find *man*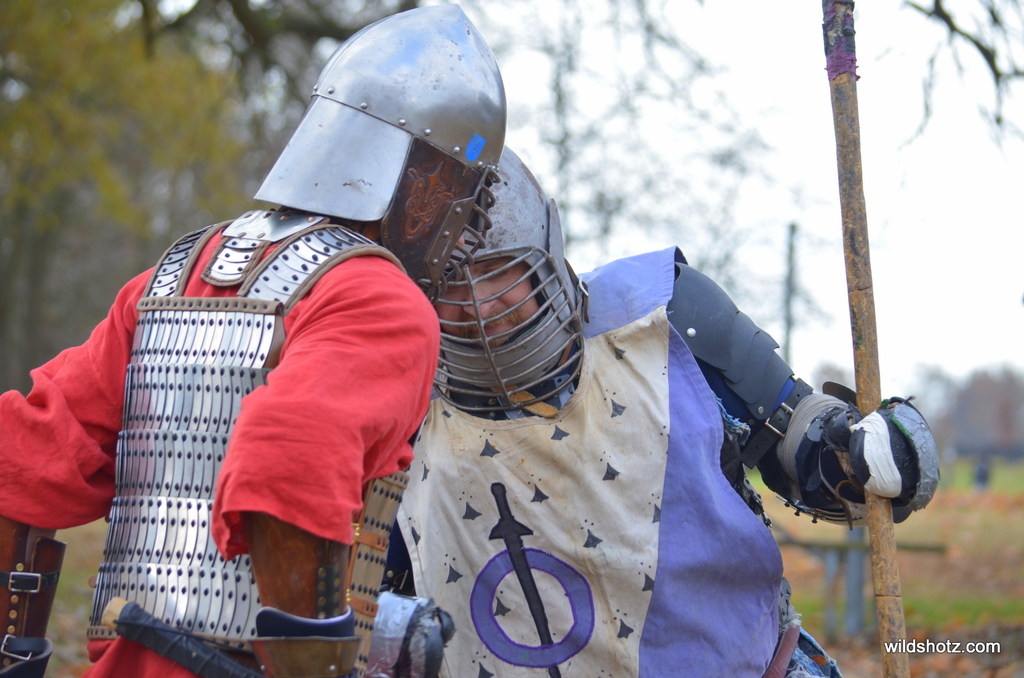
pyautogui.locateOnScreen(0, 0, 508, 677)
